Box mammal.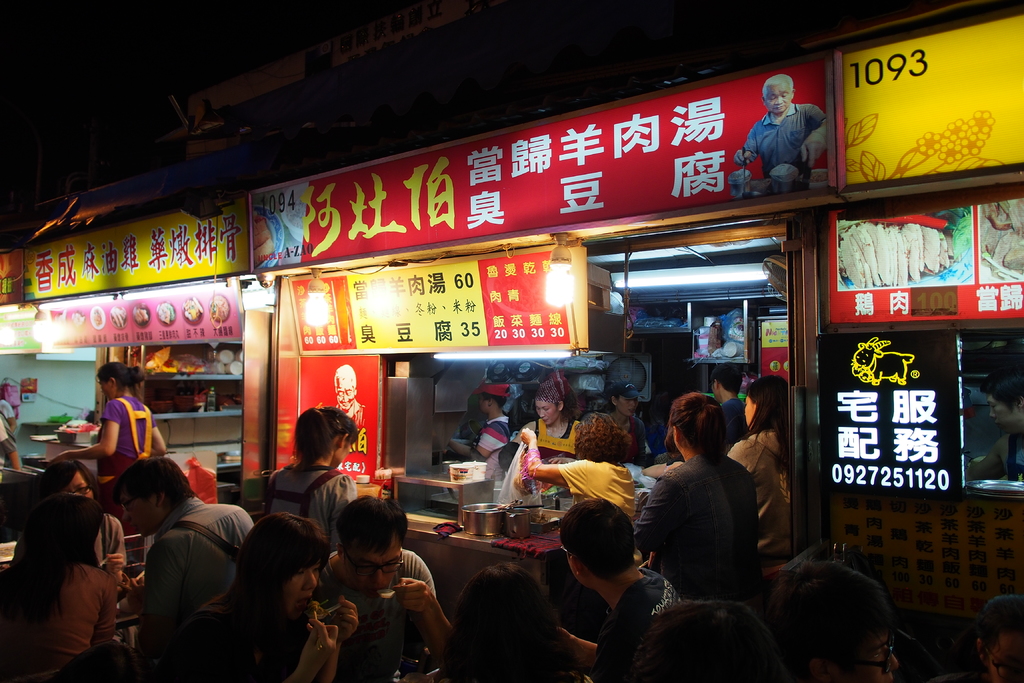
{"left": 399, "top": 564, "right": 593, "bottom": 682}.
